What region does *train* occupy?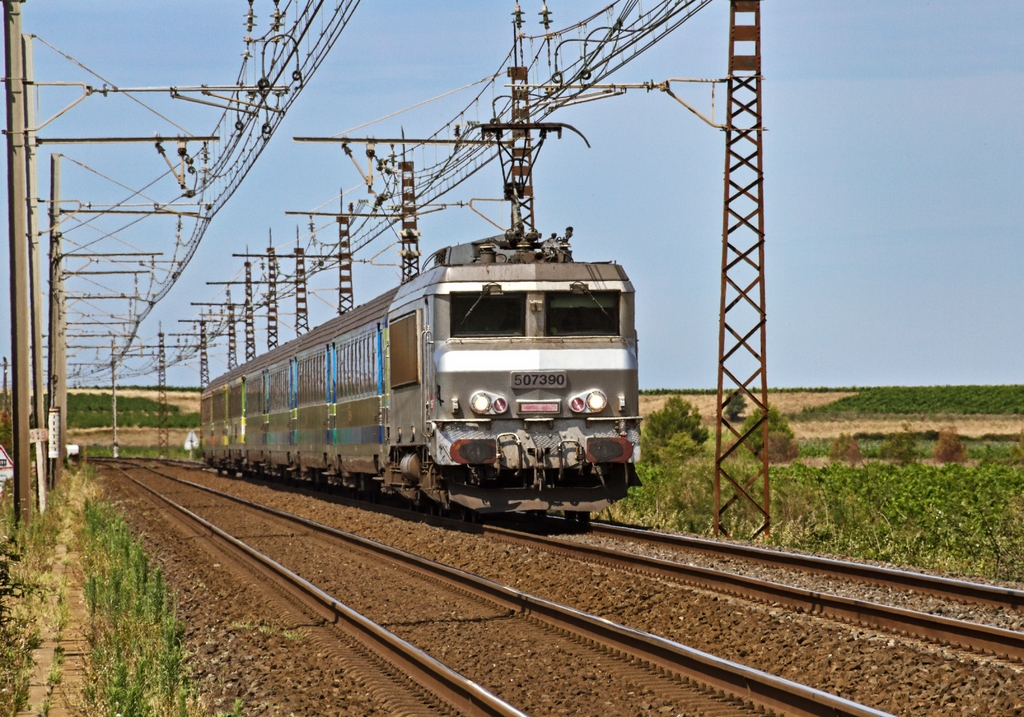
bbox=[199, 116, 652, 540].
